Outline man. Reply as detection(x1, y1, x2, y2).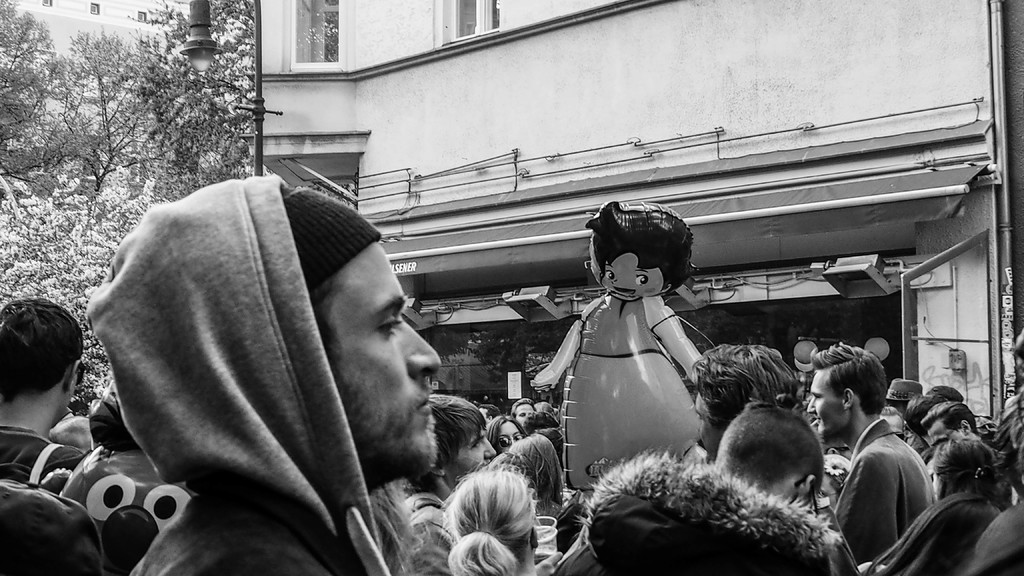
detection(0, 301, 86, 492).
